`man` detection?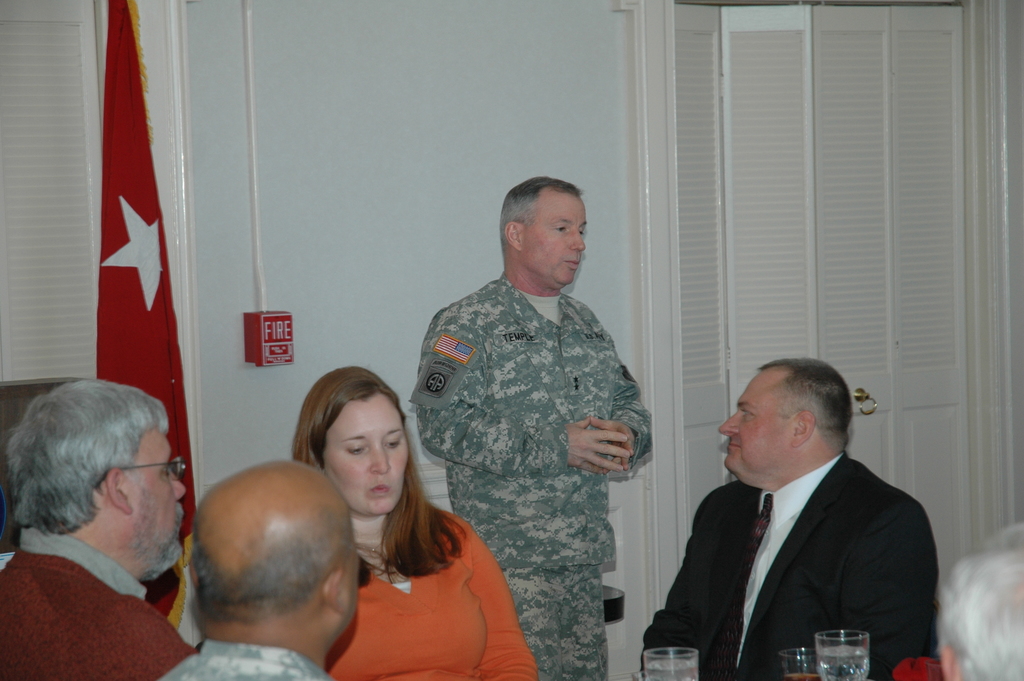
box=[644, 359, 945, 680]
